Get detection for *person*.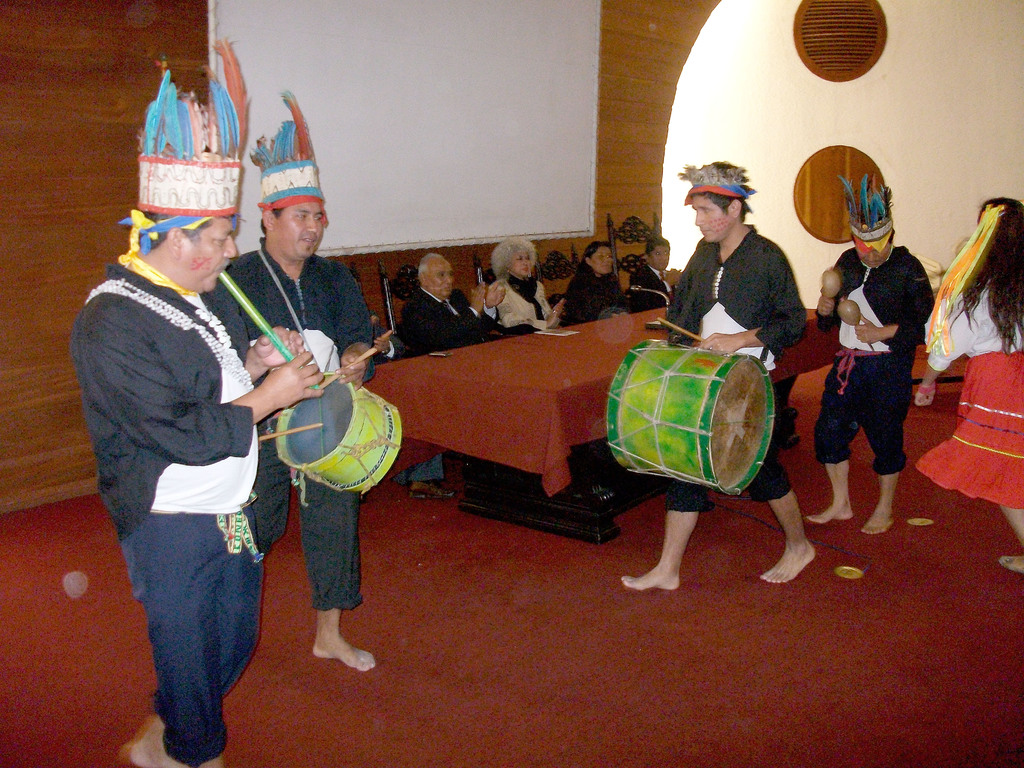
Detection: 915/192/1023/574.
